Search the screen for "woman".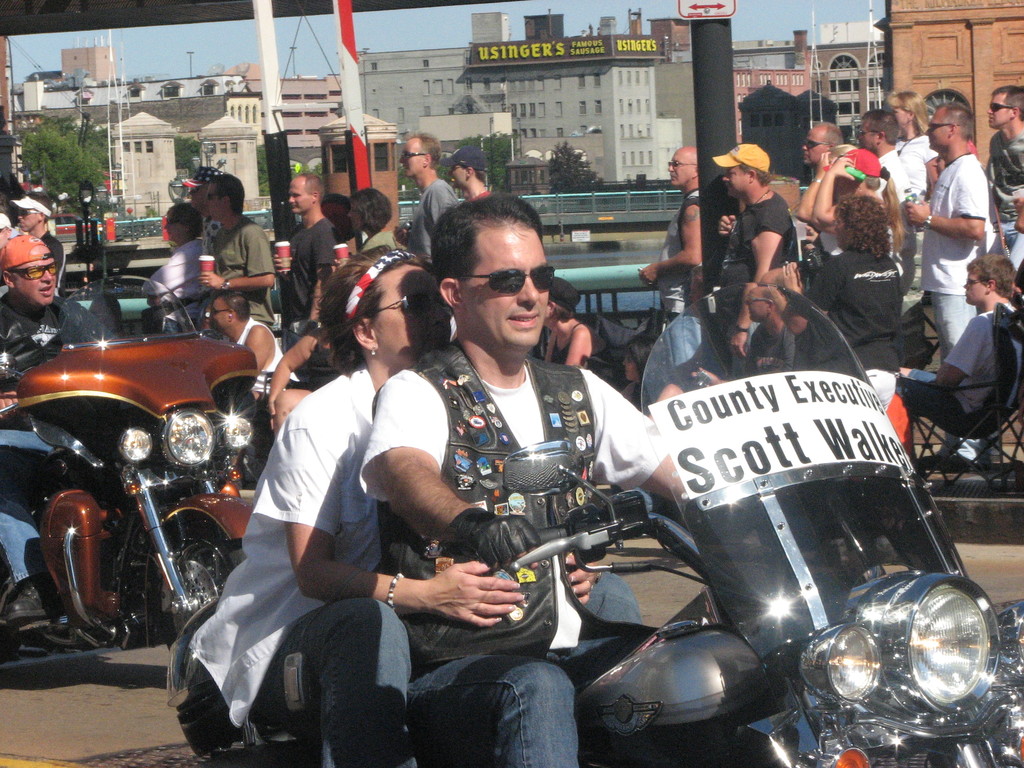
Found at x1=539, y1=280, x2=600, y2=378.
